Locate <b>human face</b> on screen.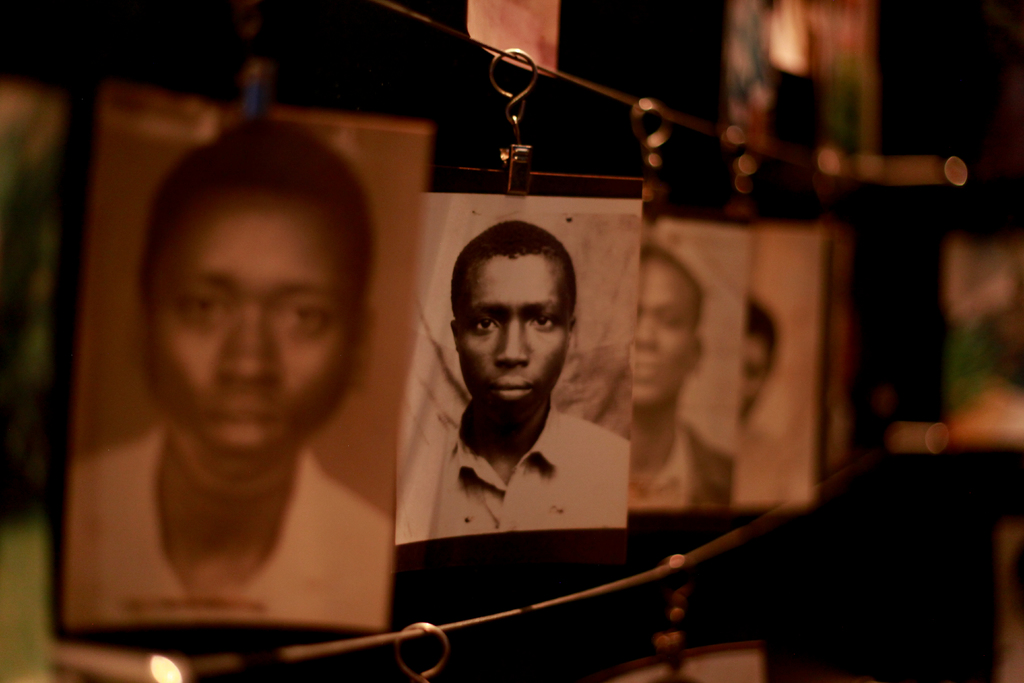
On screen at bbox=[455, 252, 566, 422].
